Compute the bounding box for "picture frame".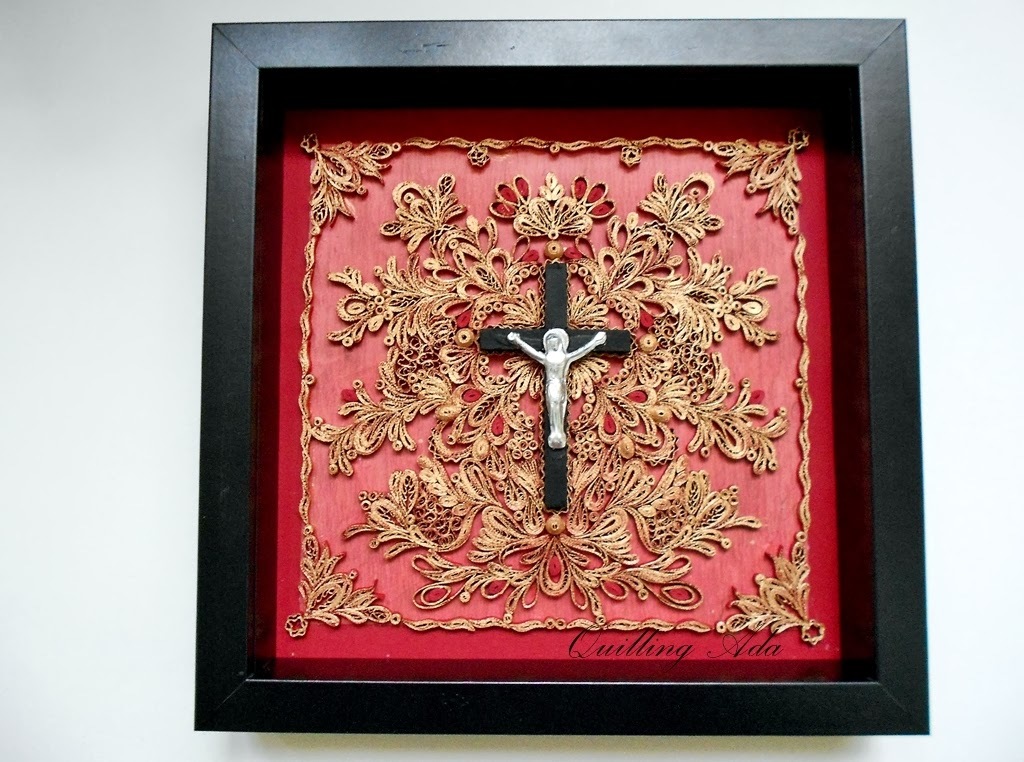
(196, 25, 935, 734).
